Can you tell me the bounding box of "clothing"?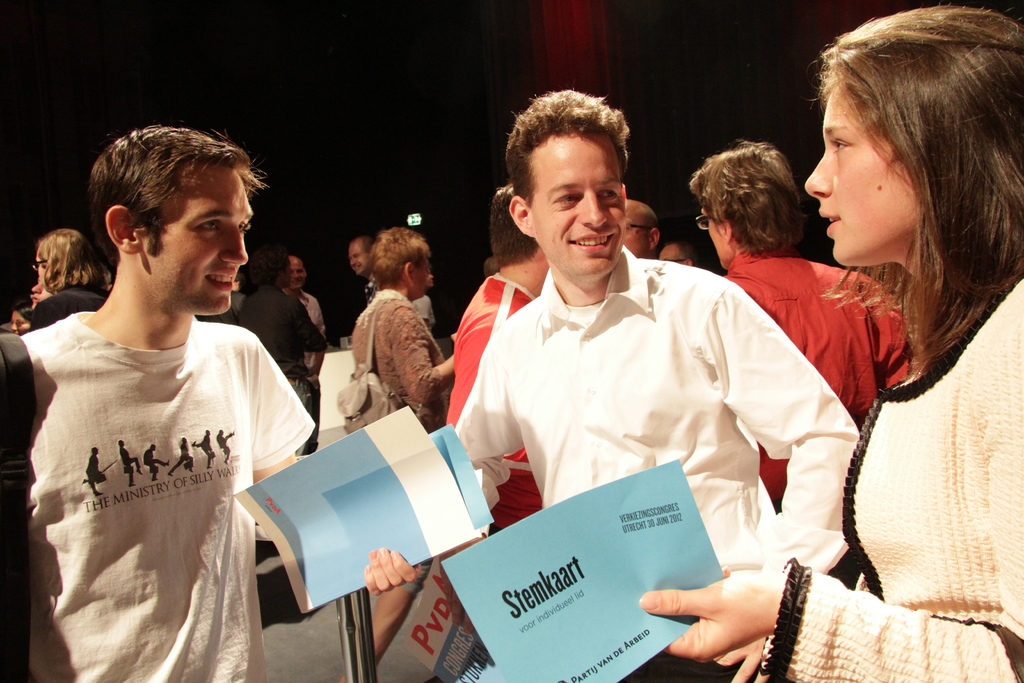
pyautogui.locateOnScreen(235, 281, 324, 388).
